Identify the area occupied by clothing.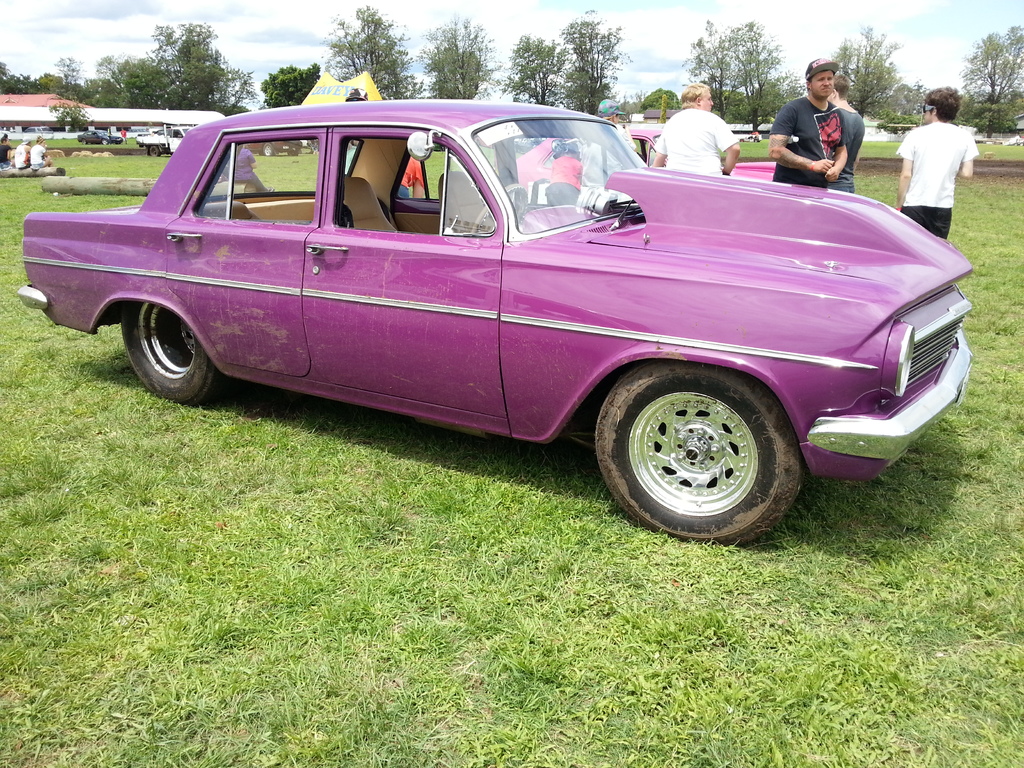
Area: x1=120 y1=129 x2=131 y2=141.
